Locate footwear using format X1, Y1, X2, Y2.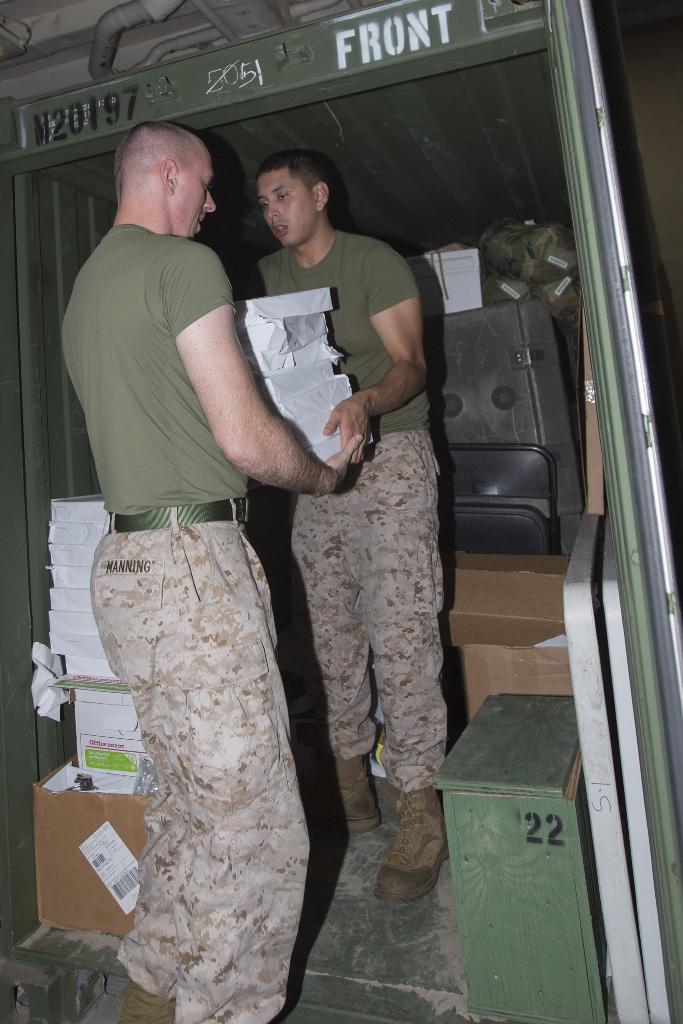
378, 787, 461, 904.
